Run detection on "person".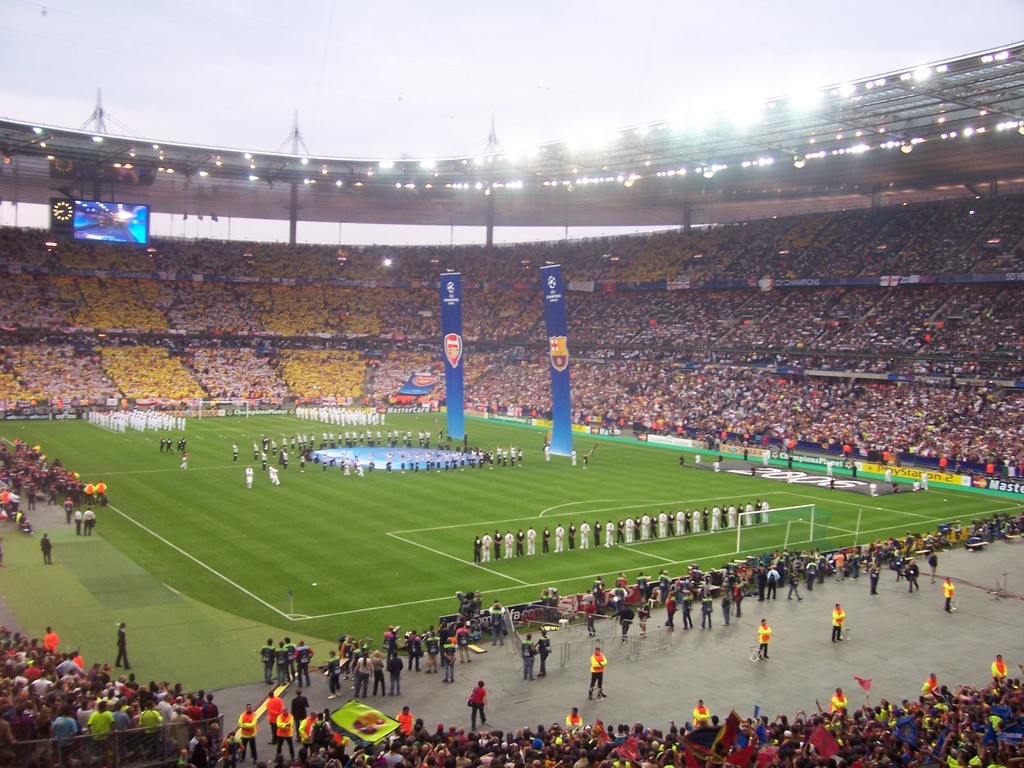
Result: crop(786, 470, 791, 486).
